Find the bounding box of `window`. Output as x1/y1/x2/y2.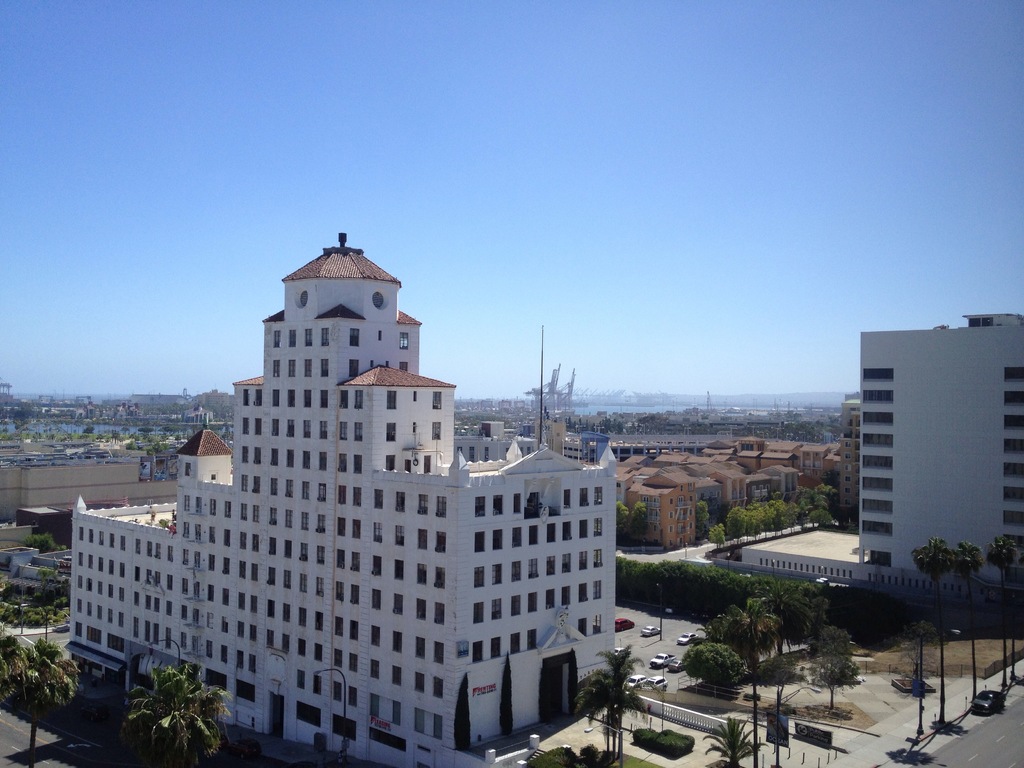
865/369/892/381.
